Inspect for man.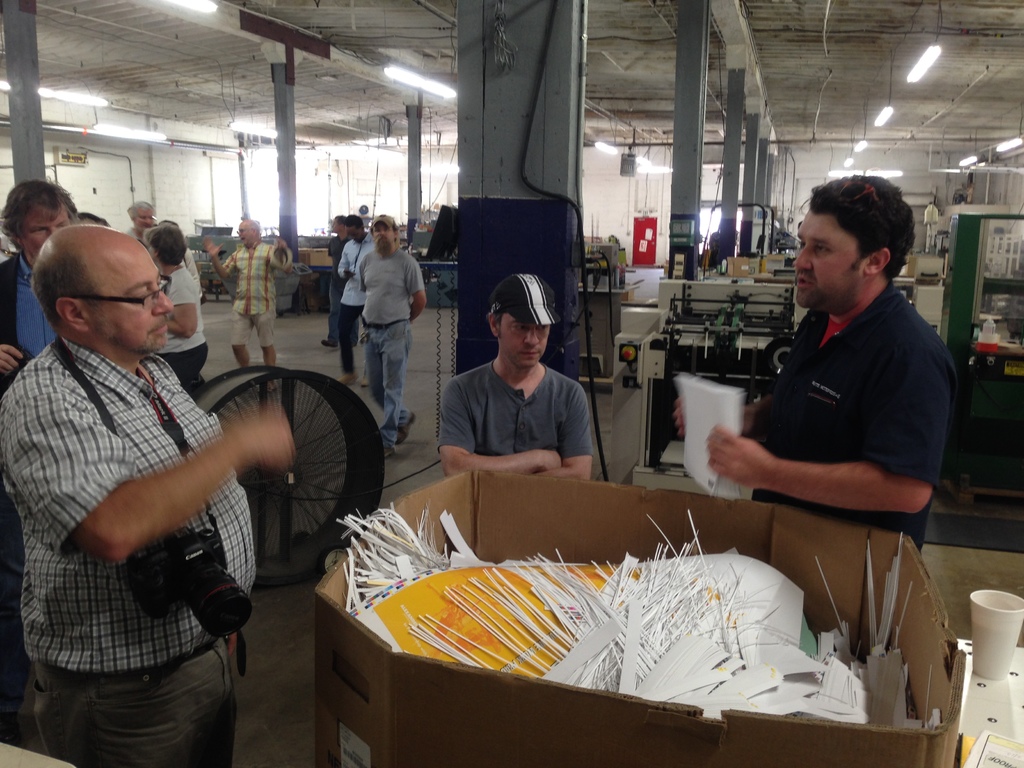
Inspection: bbox=[19, 193, 307, 753].
